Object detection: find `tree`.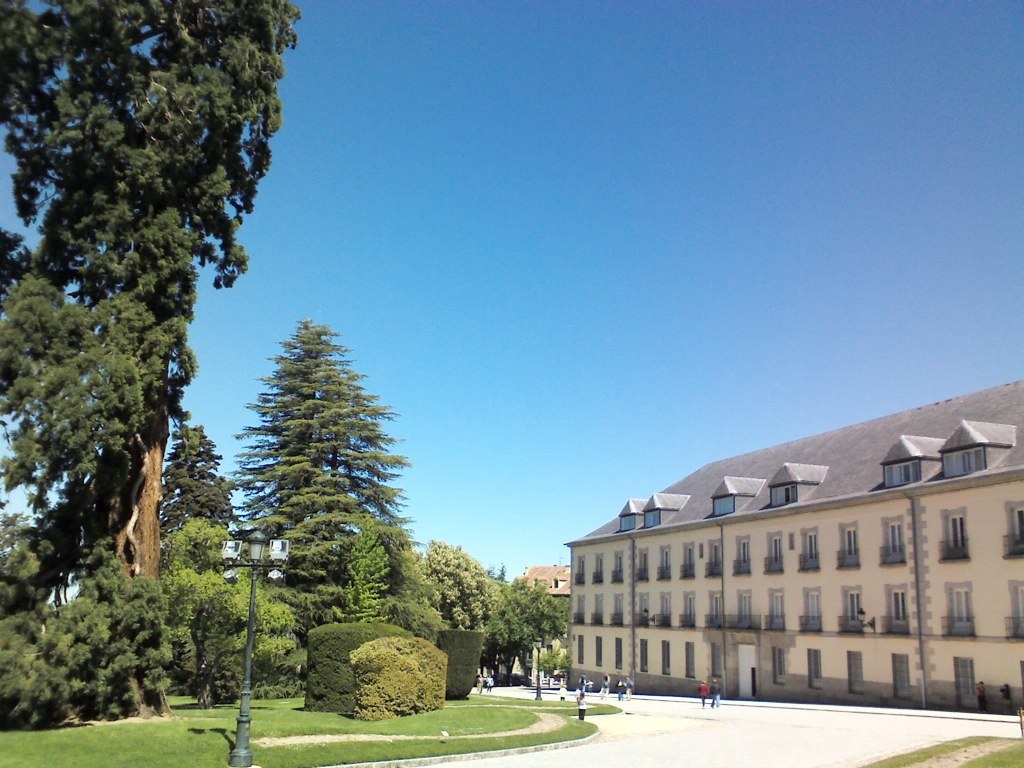
l=419, t=529, r=498, b=637.
